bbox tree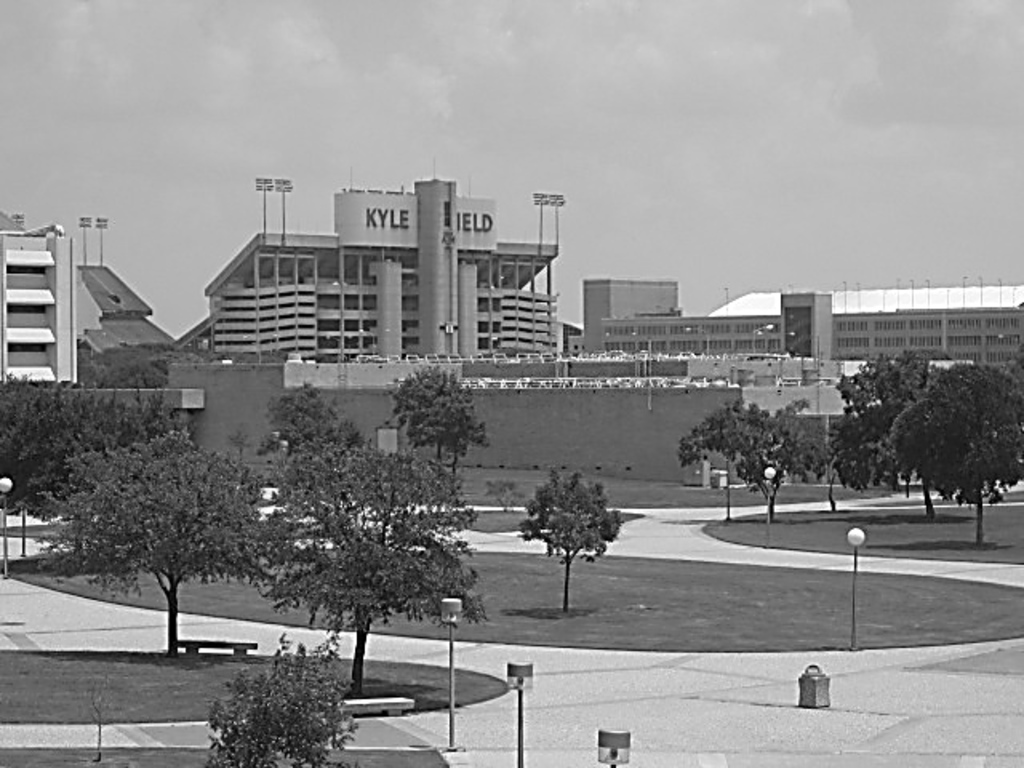
674/390/826/518
